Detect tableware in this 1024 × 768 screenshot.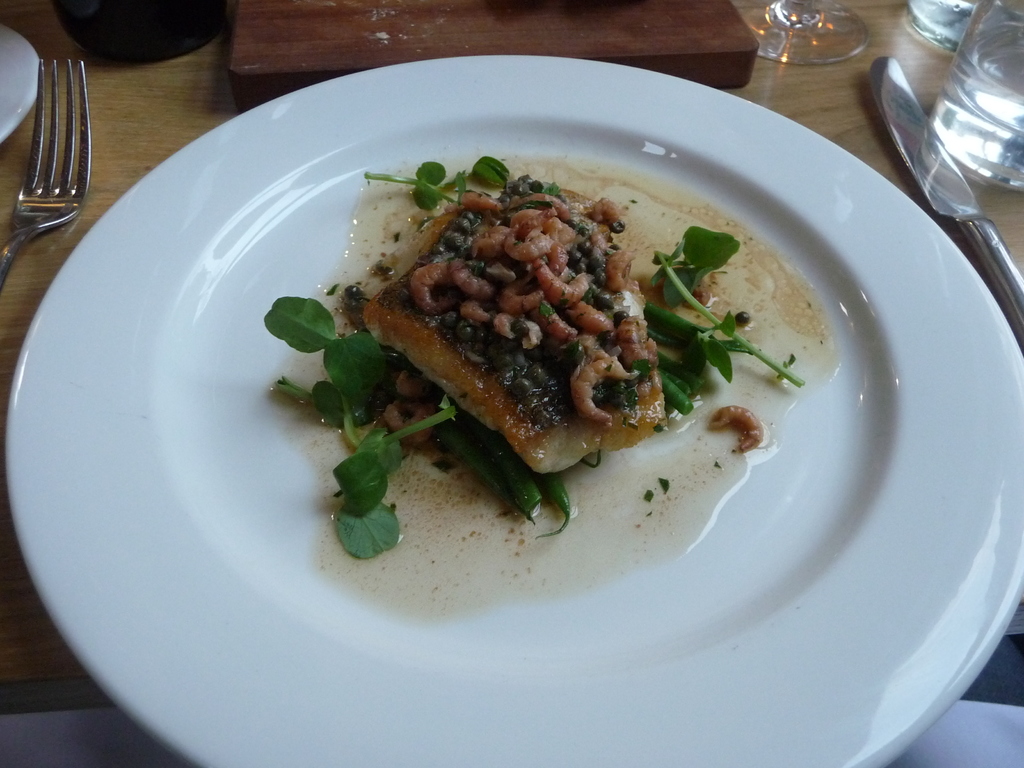
Detection: <box>927,0,1023,191</box>.
